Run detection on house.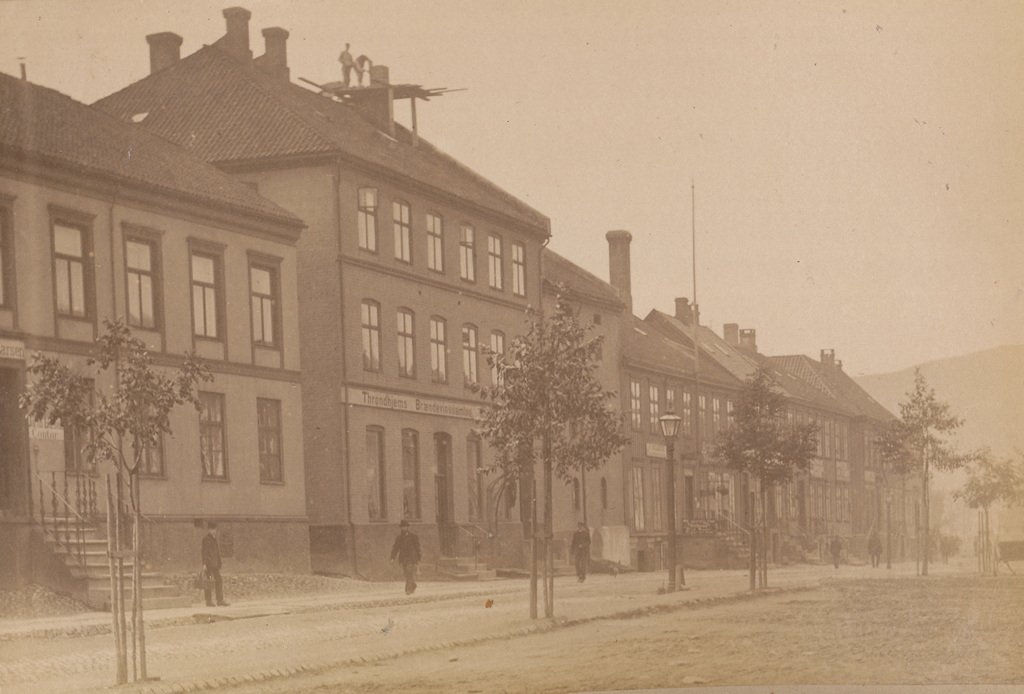
Result: left=641, top=289, right=794, bottom=563.
